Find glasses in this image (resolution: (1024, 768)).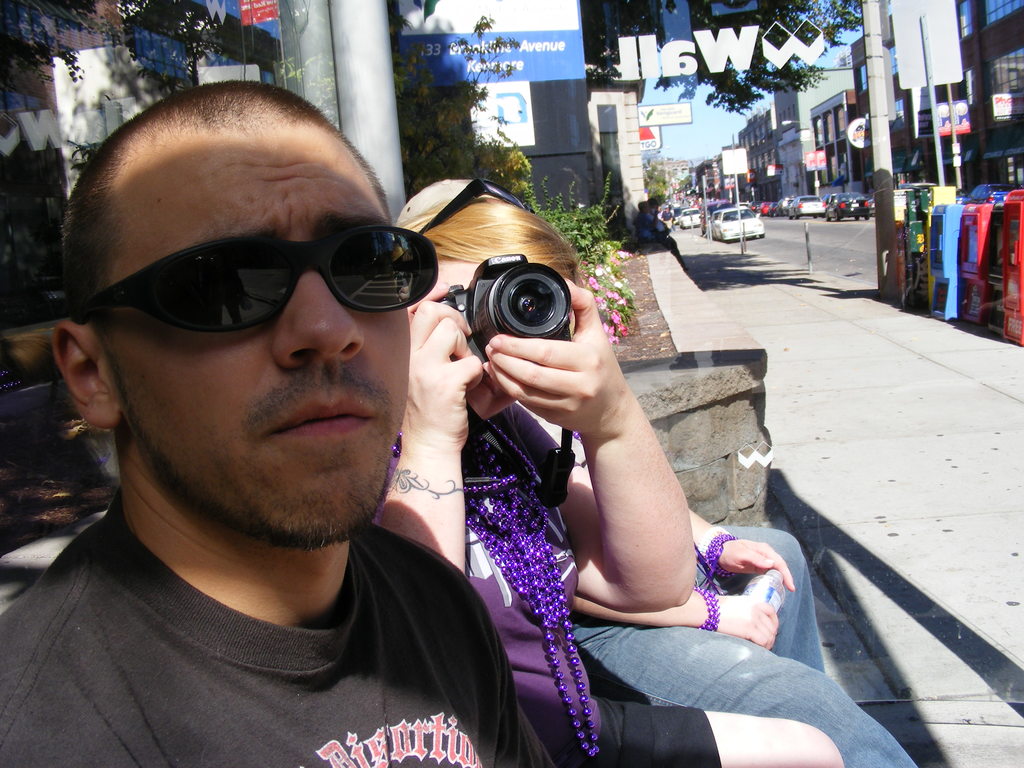
(71, 243, 442, 346).
